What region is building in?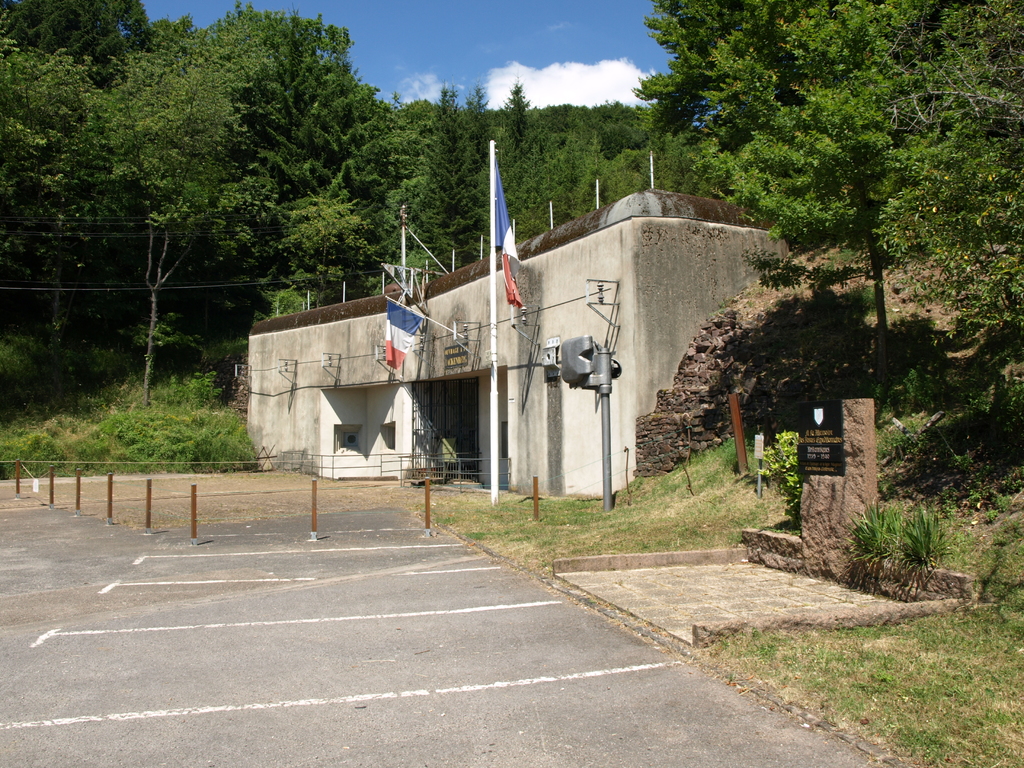
rect(230, 147, 799, 498).
